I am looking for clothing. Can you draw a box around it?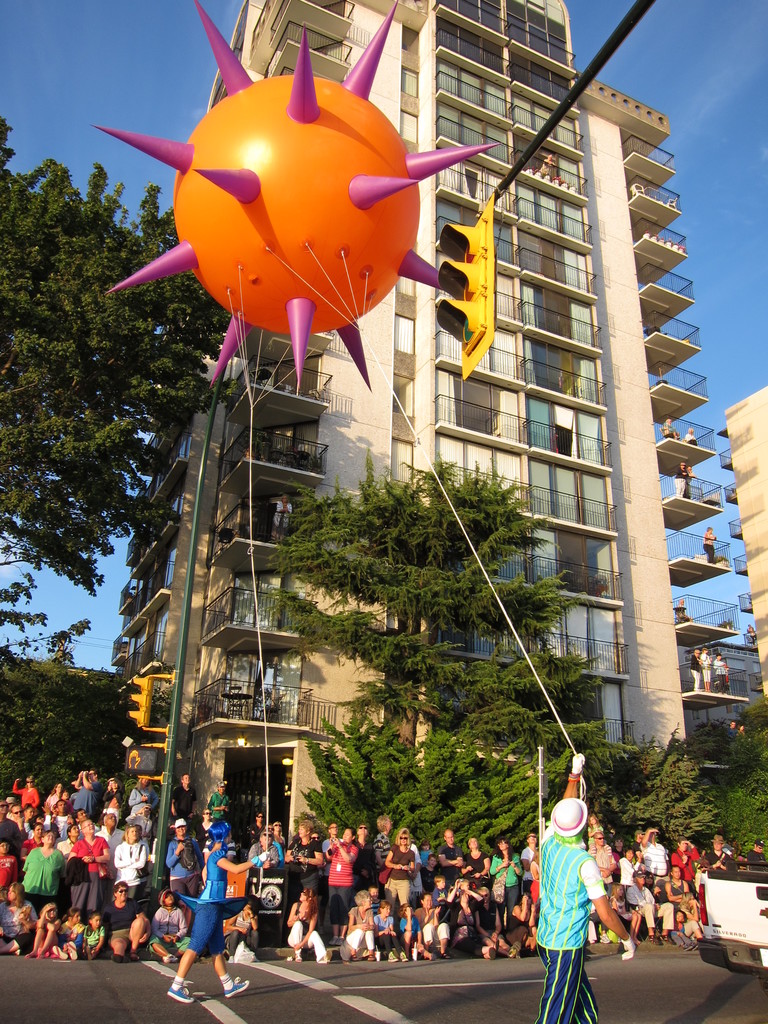
Sure, the bounding box is [183, 834, 234, 974].
